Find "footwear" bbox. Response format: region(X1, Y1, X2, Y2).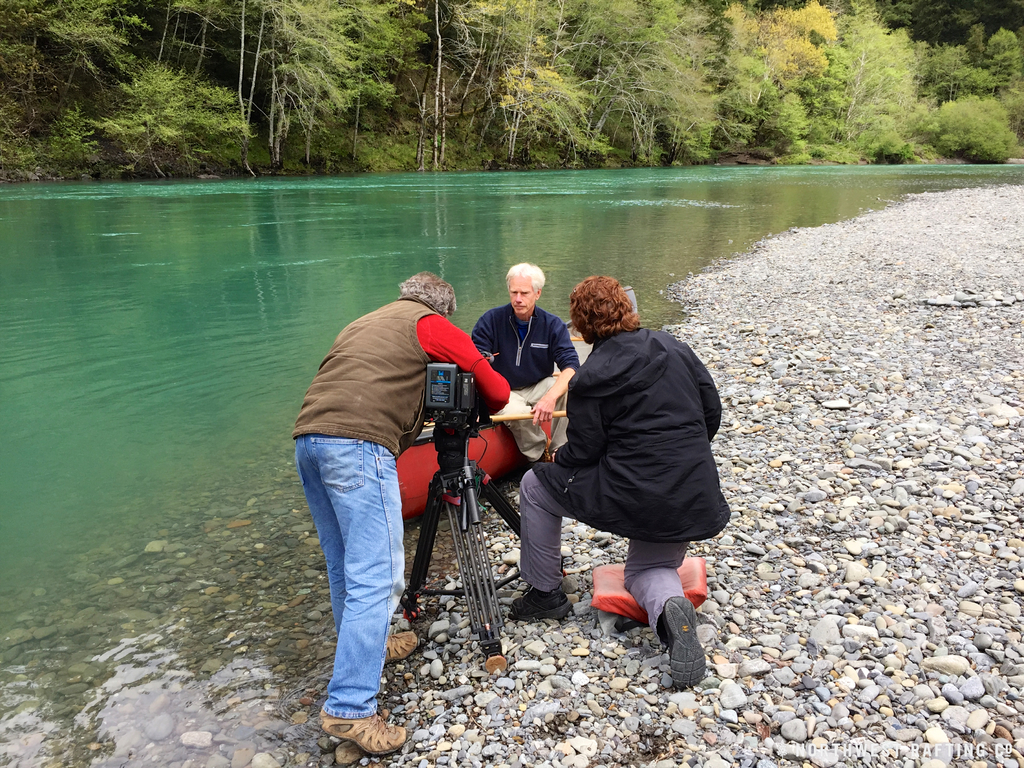
region(375, 630, 412, 664).
